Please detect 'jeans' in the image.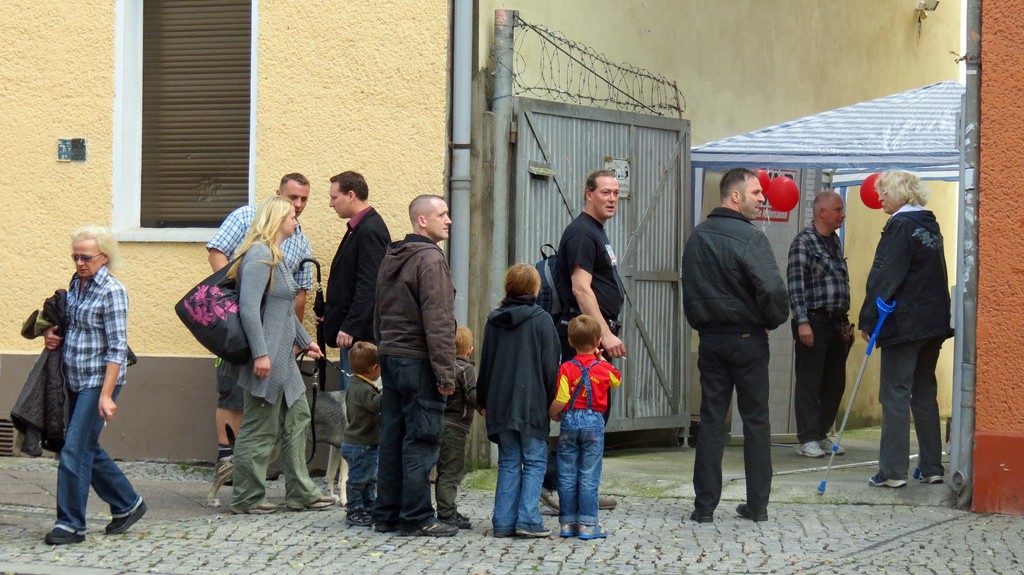
<box>226,377,320,507</box>.
